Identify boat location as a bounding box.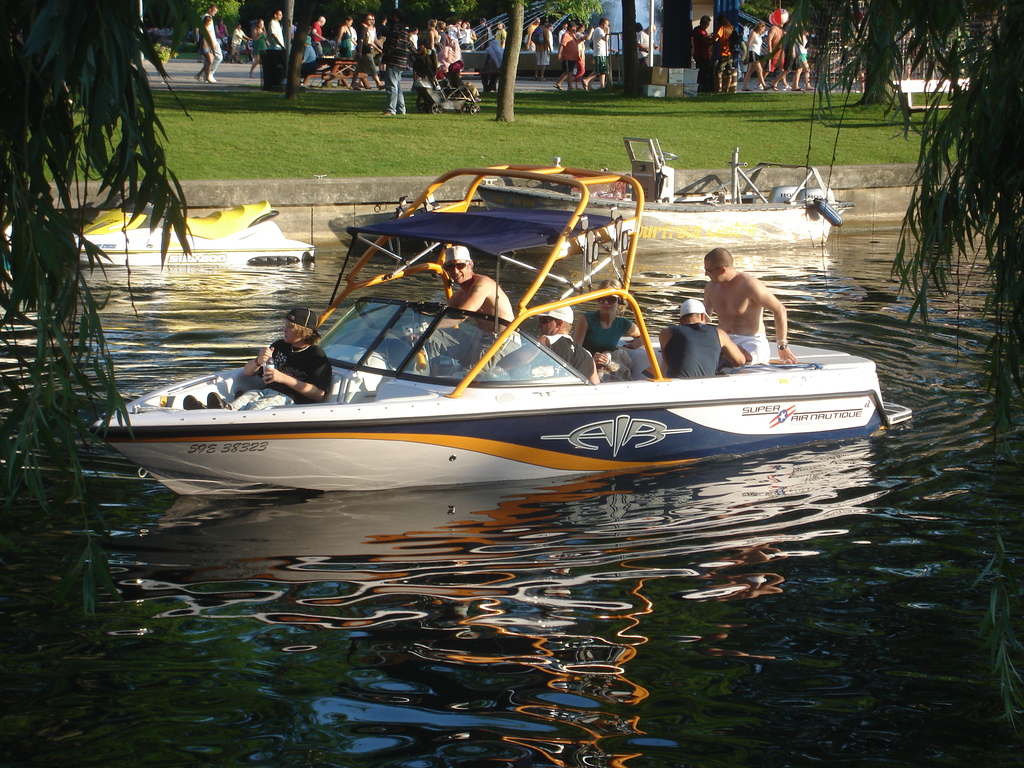
box=[341, 134, 842, 266].
